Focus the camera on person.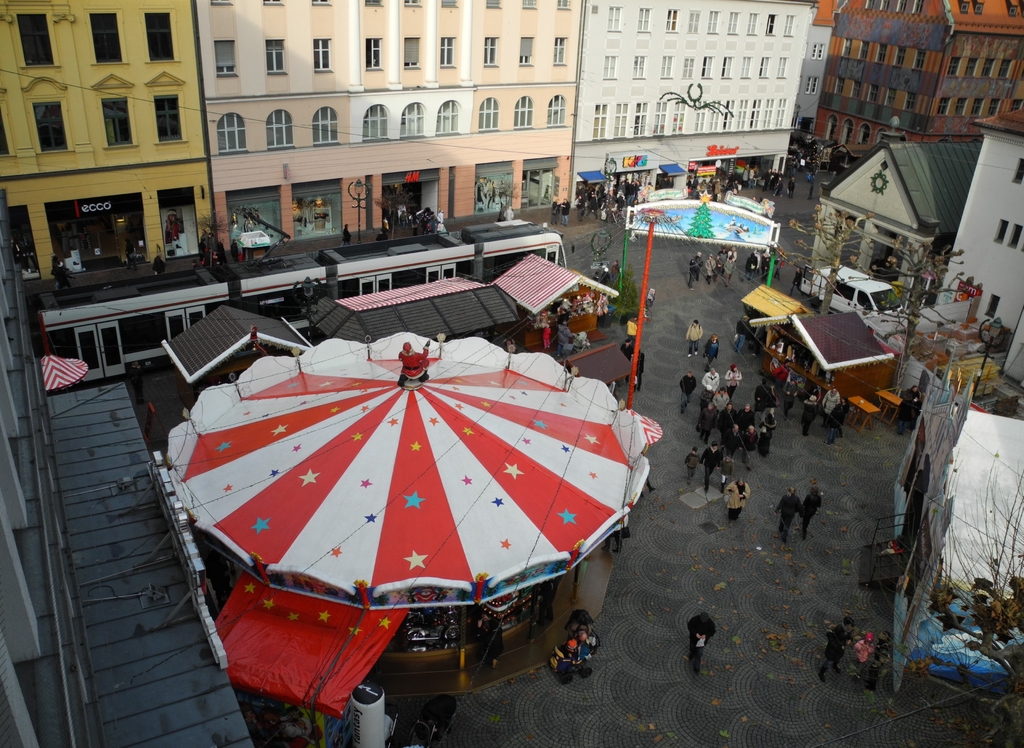
Focus region: left=705, top=332, right=718, bottom=371.
